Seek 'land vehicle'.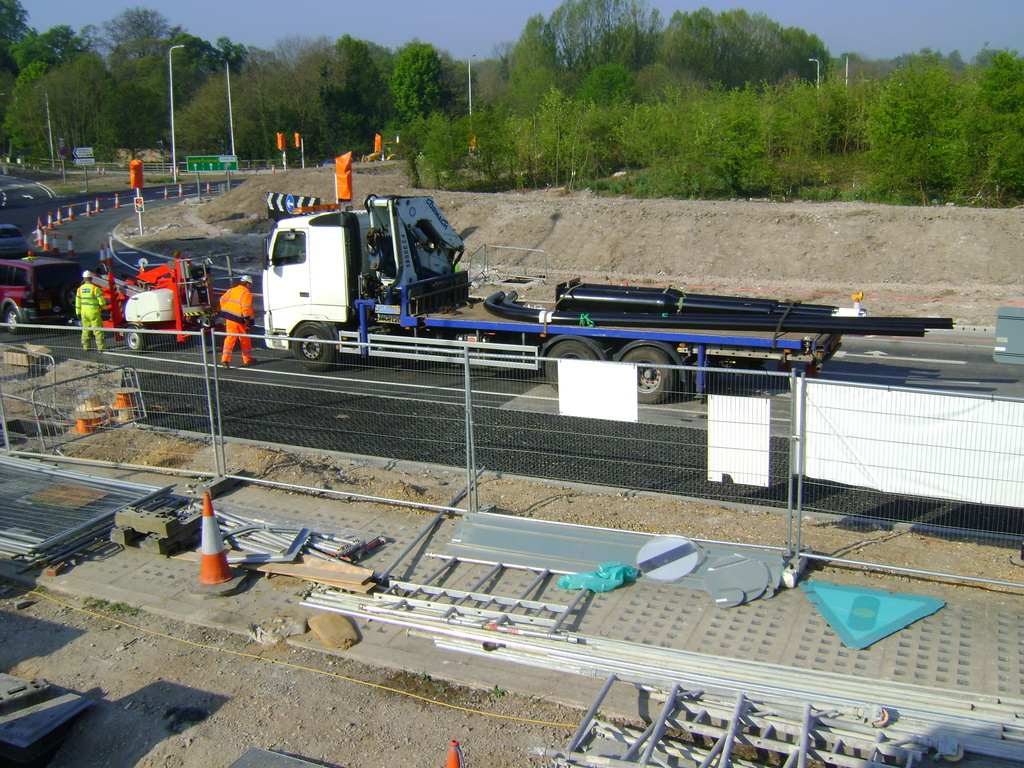
pyautogui.locateOnScreen(0, 222, 31, 262).
